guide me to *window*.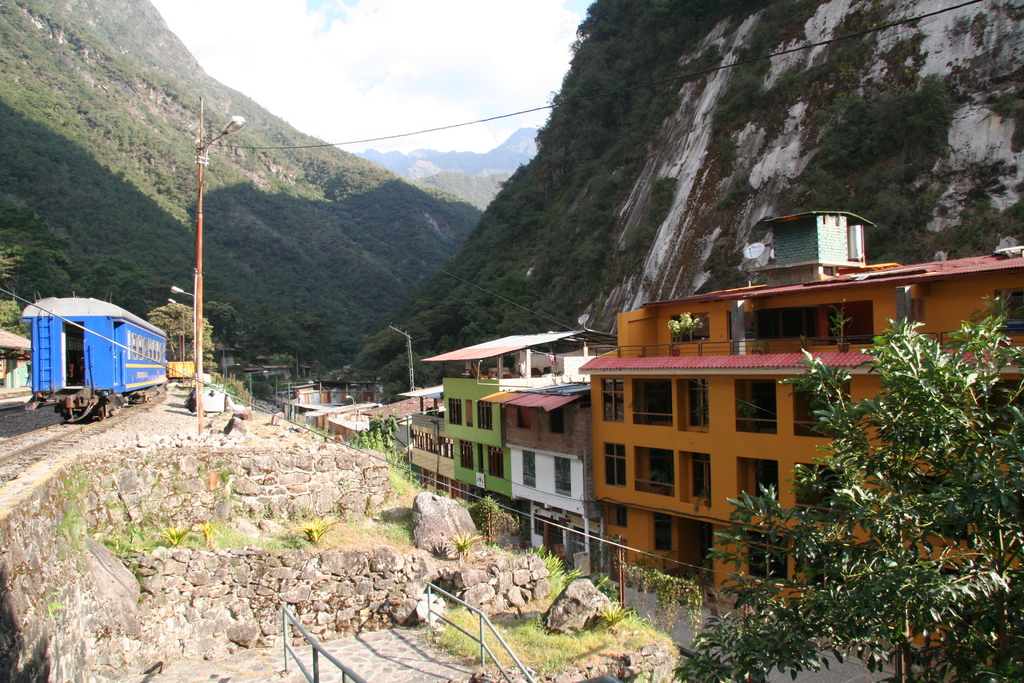
Guidance: 602,378,626,424.
